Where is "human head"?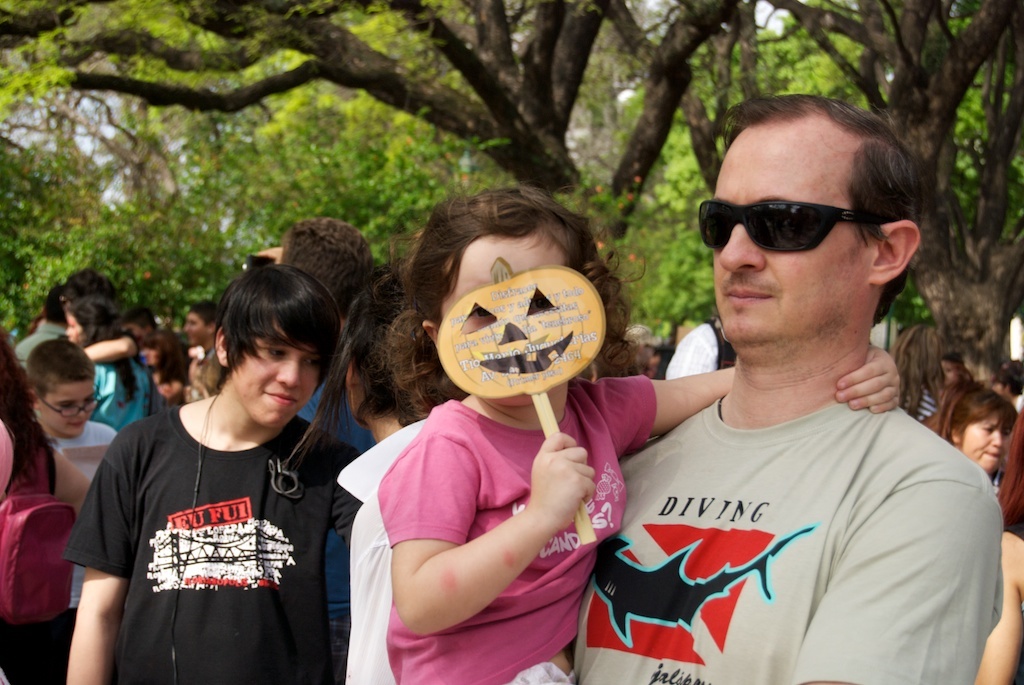
<bbox>892, 326, 945, 382</bbox>.
